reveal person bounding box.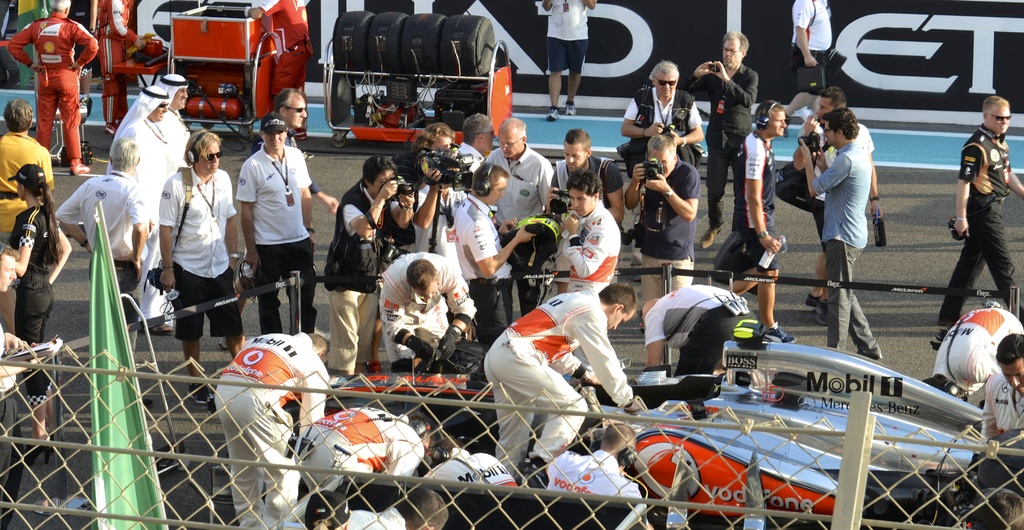
Revealed: bbox=[565, 170, 623, 375].
